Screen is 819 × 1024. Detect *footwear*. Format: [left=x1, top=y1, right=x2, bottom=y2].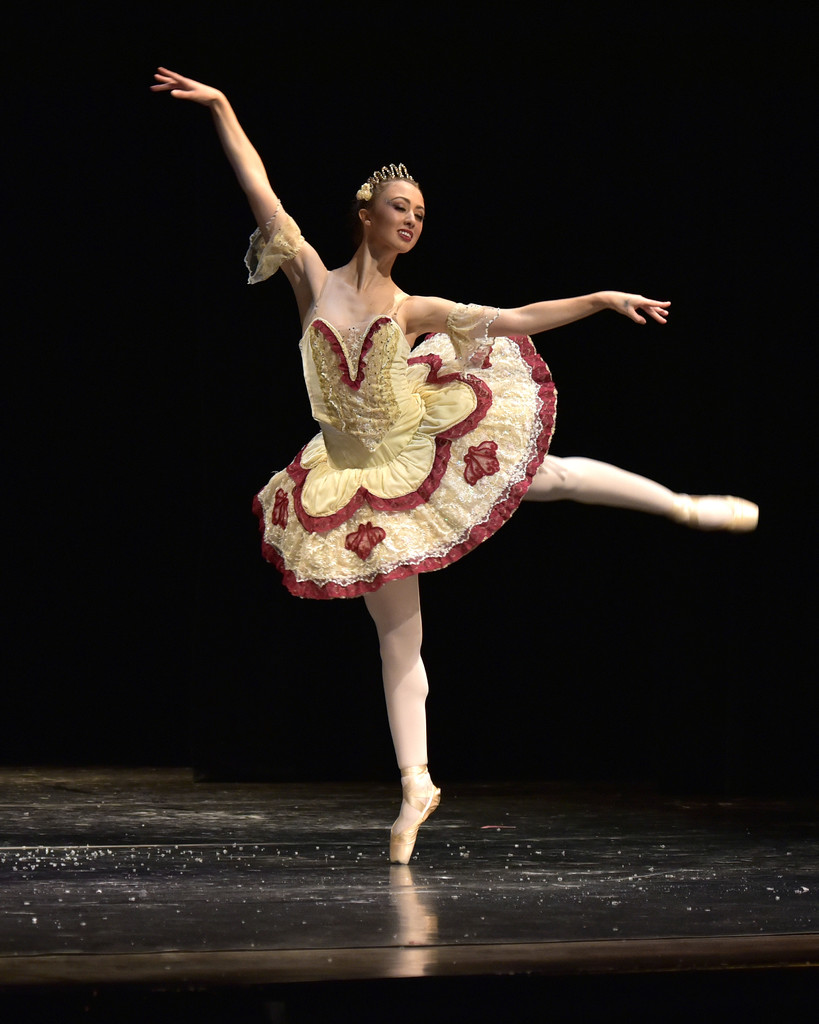
[left=366, top=767, right=443, bottom=860].
